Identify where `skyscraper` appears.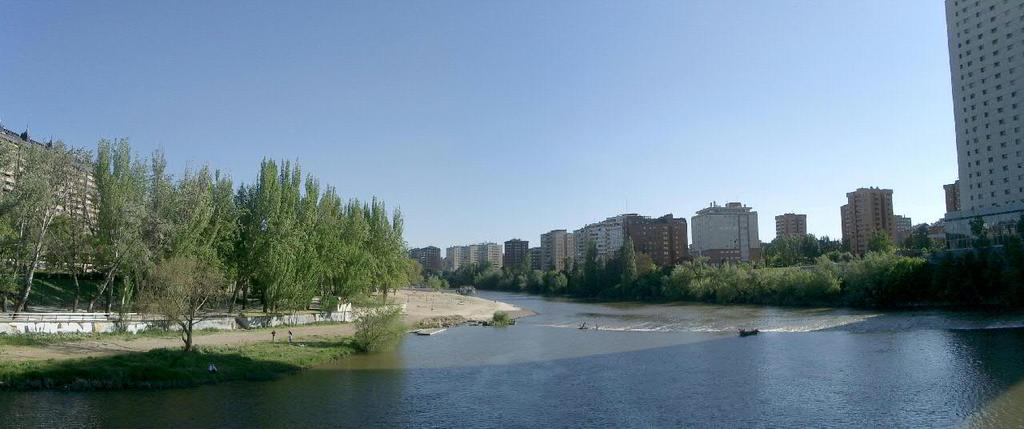
Appears at left=0, top=116, right=103, bottom=278.
